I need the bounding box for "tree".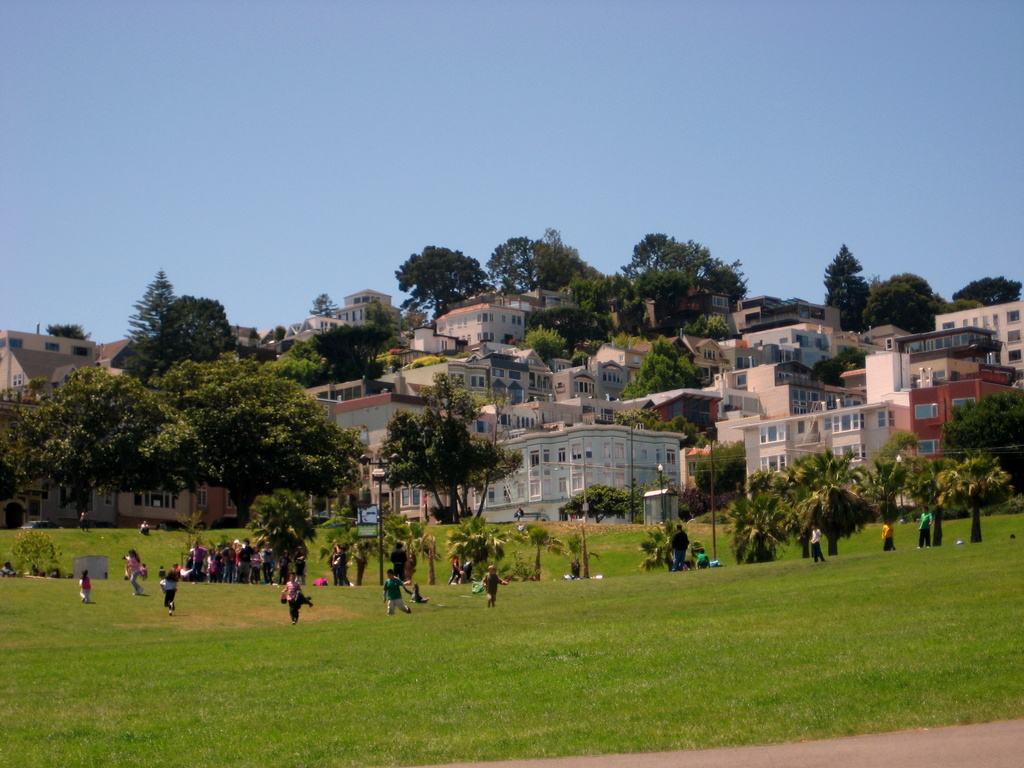
Here it is: 488,236,599,300.
